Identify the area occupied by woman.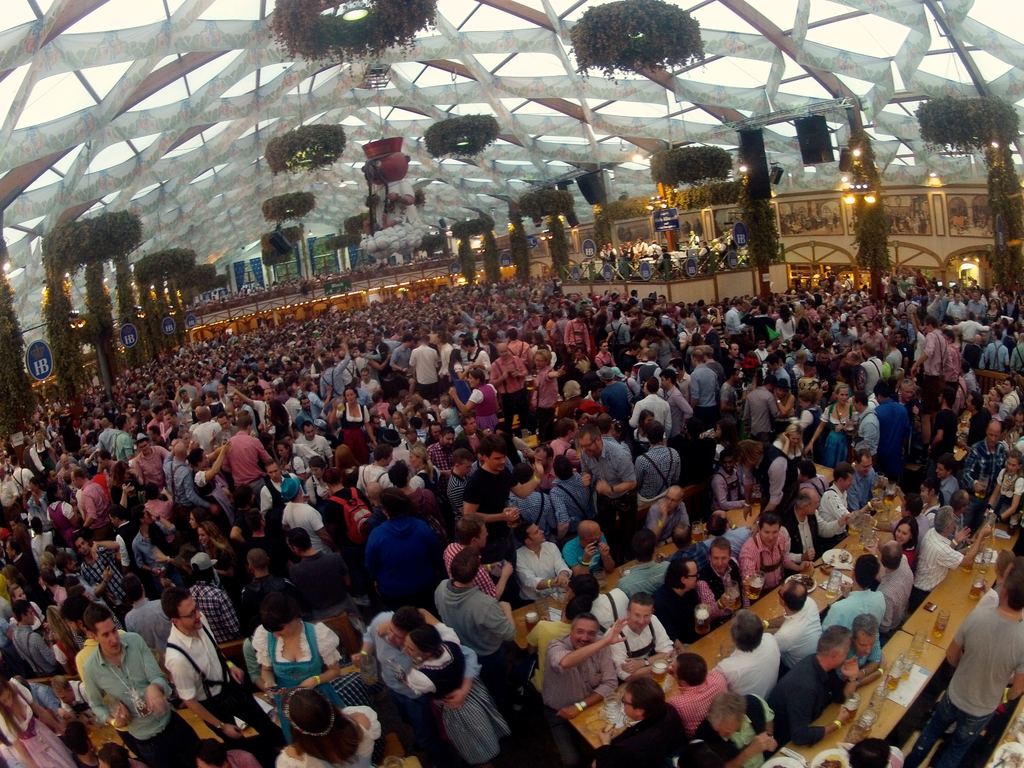
Area: locate(867, 521, 922, 580).
